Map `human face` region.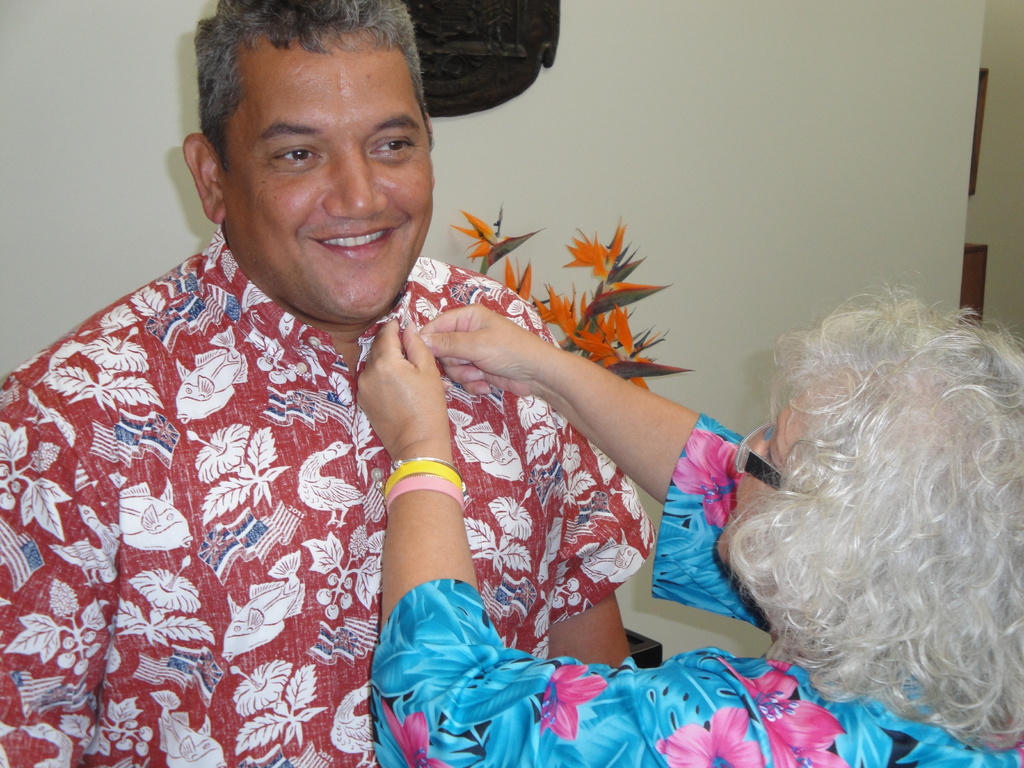
Mapped to [left=222, top=23, right=429, bottom=318].
